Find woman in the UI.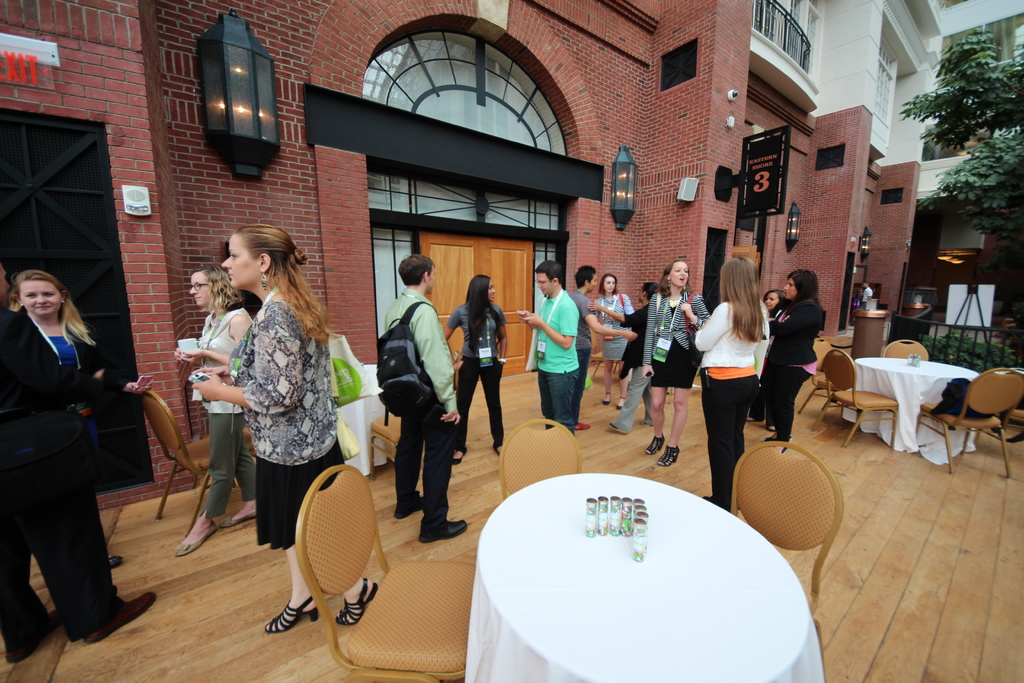
UI element at locate(443, 274, 513, 468).
